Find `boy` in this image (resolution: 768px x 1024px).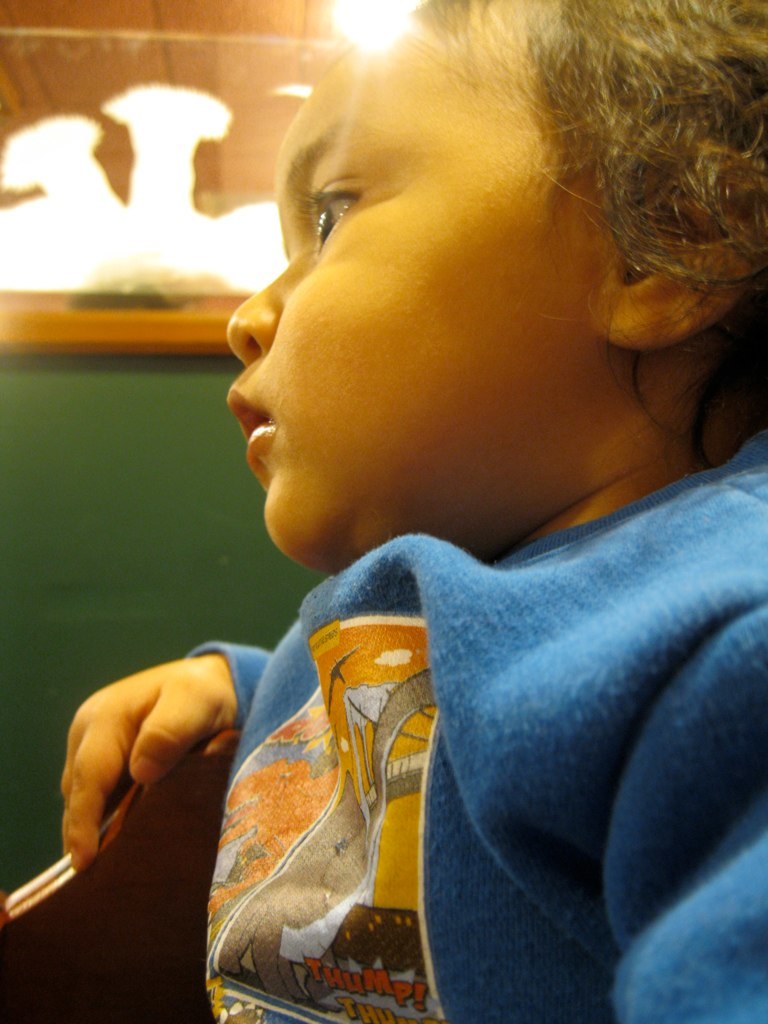
x1=67 y1=0 x2=767 y2=1023.
